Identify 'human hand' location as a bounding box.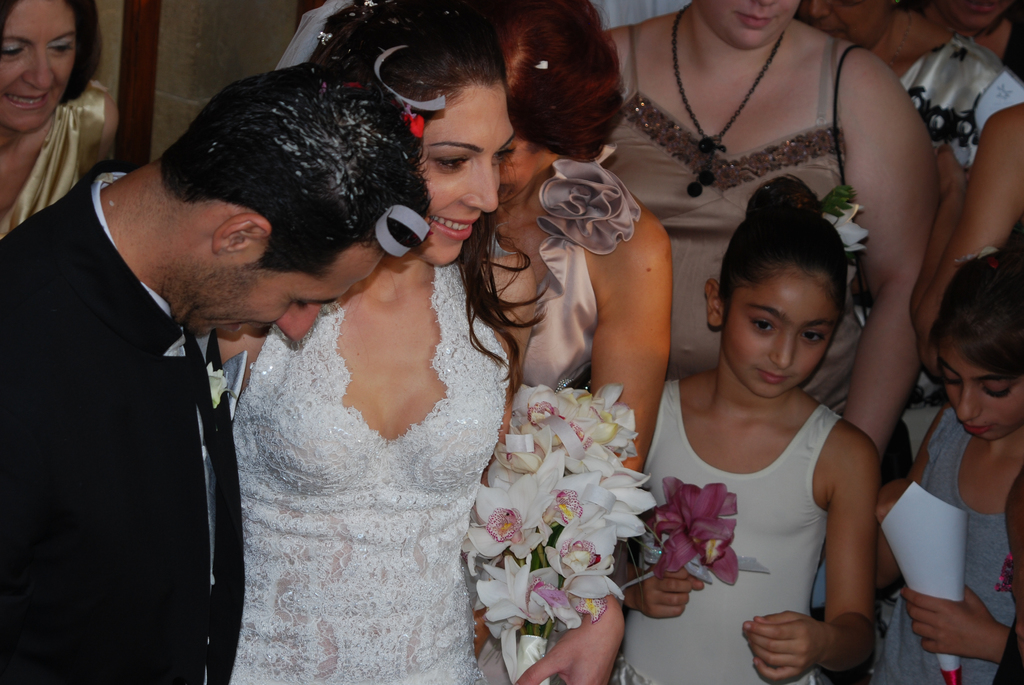
[left=744, top=608, right=830, bottom=684].
